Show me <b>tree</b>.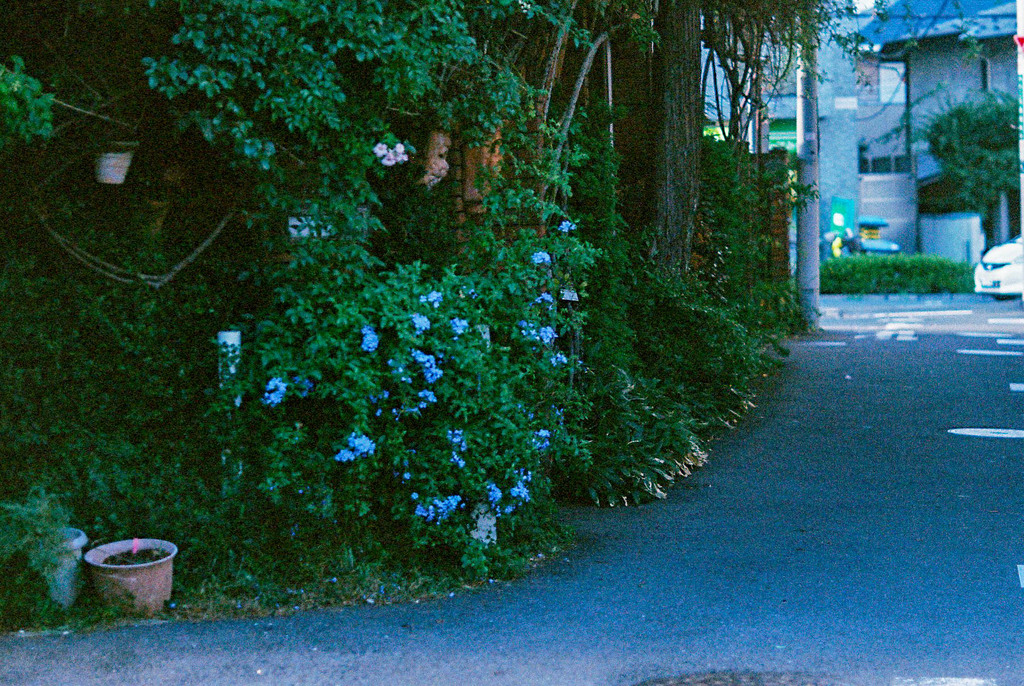
<b>tree</b> is here: [x1=918, y1=53, x2=1023, y2=231].
